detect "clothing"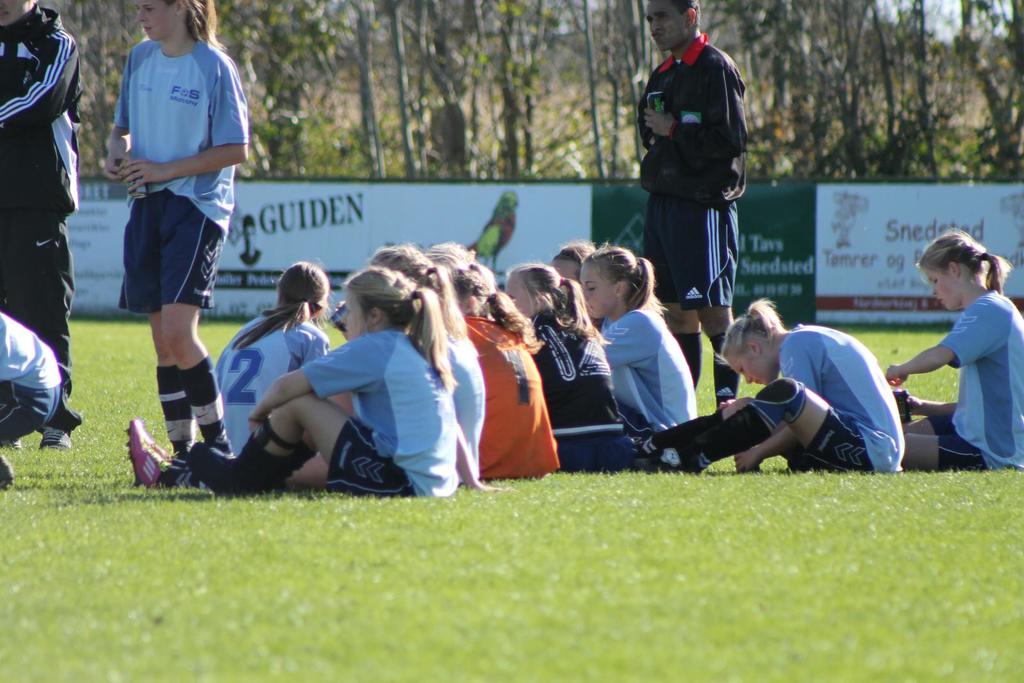
bbox=(637, 17, 761, 303)
